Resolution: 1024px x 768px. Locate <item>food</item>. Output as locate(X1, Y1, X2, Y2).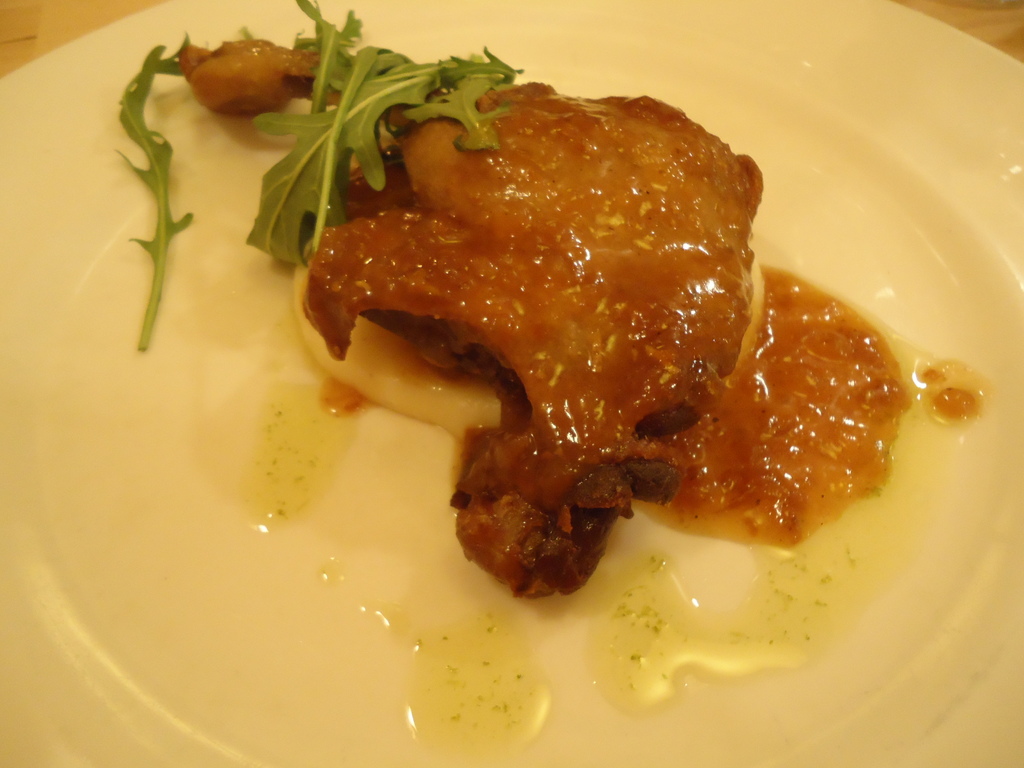
locate(248, 58, 819, 527).
